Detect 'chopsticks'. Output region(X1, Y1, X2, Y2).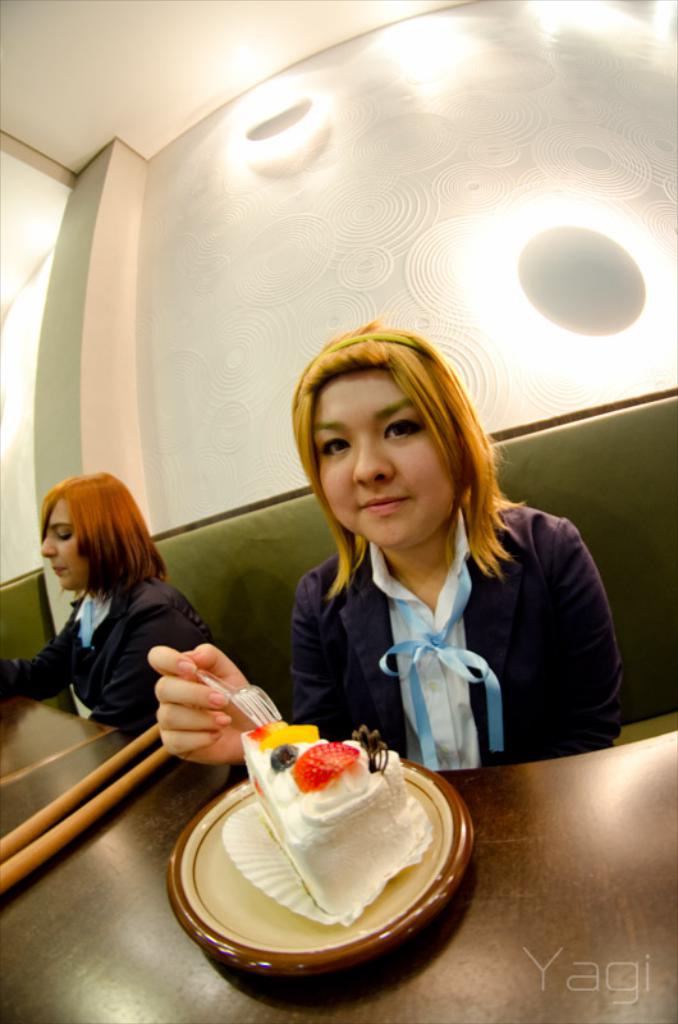
region(0, 724, 173, 891).
